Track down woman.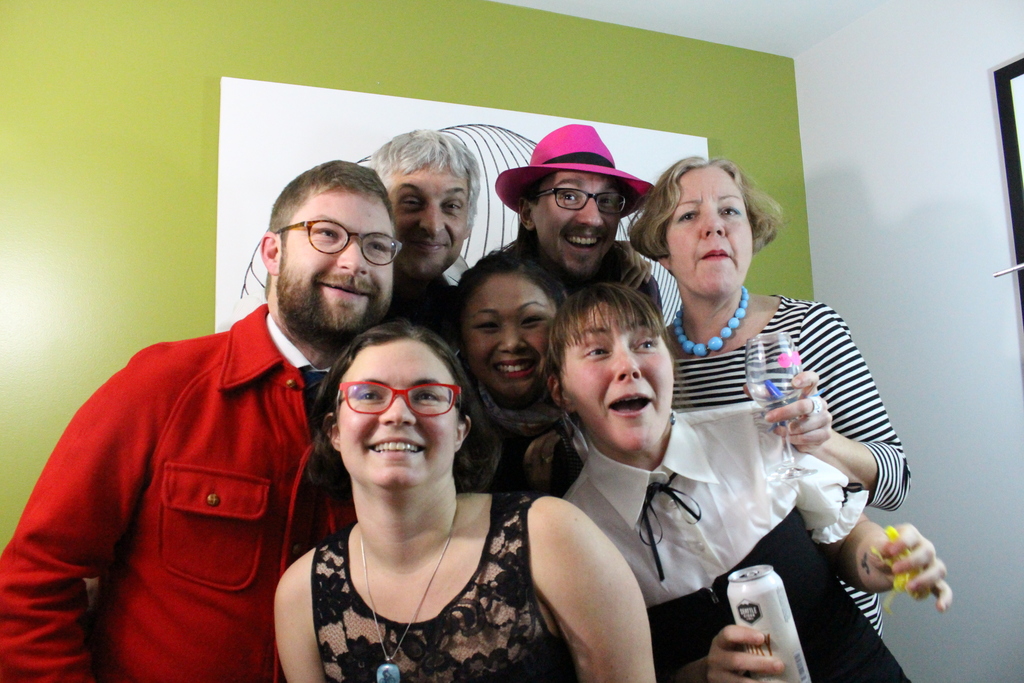
Tracked to [433,246,570,493].
